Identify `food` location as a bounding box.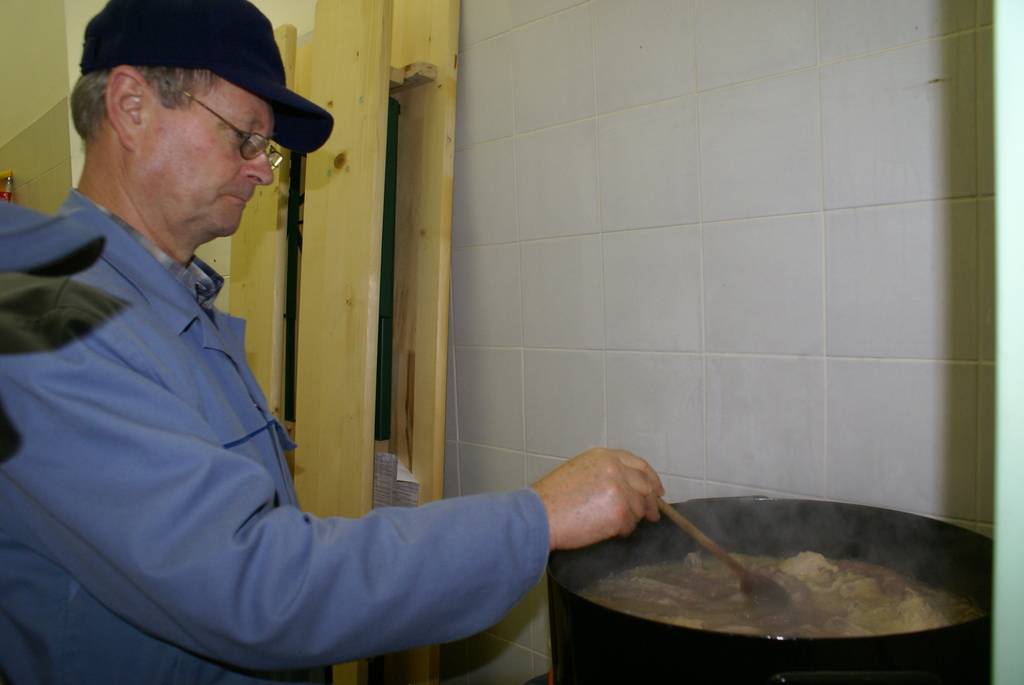
{"left": 586, "top": 549, "right": 977, "bottom": 640}.
